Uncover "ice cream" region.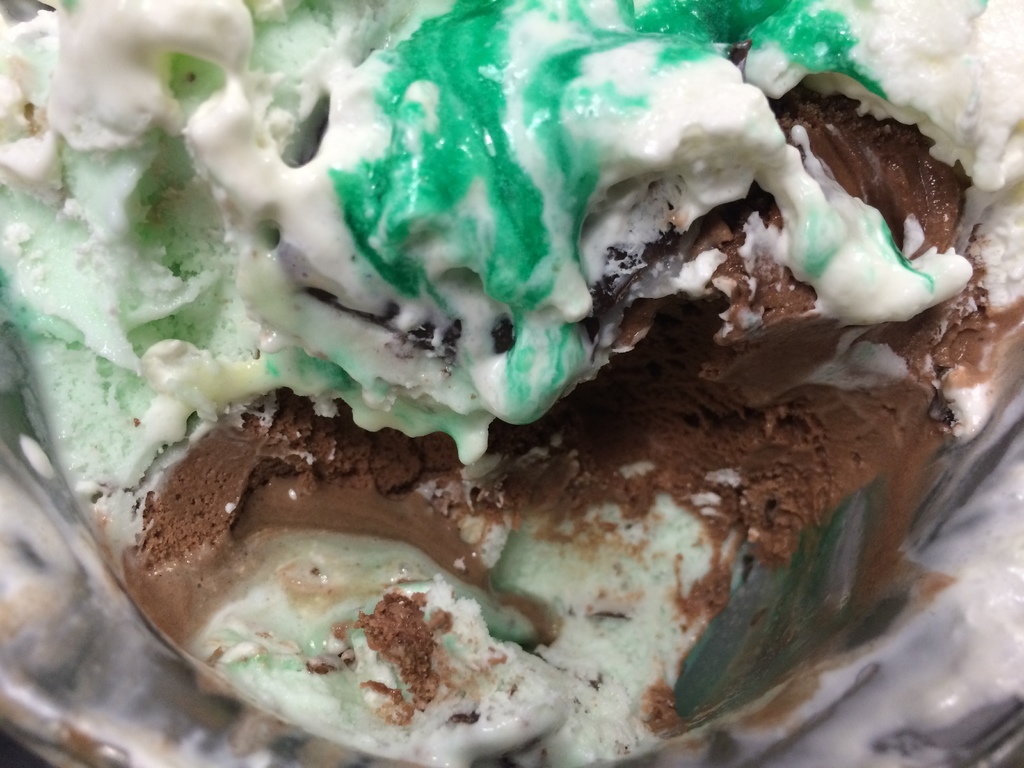
Uncovered: 0/0/1023/767.
